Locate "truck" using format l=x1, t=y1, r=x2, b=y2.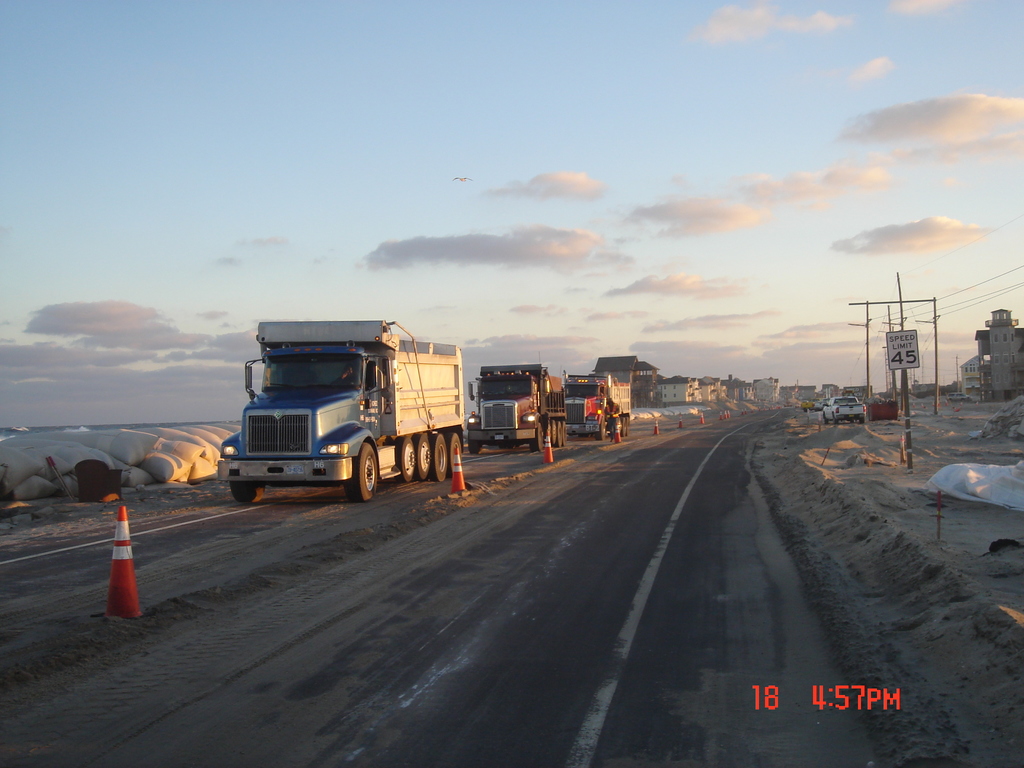
l=221, t=314, r=495, b=511.
